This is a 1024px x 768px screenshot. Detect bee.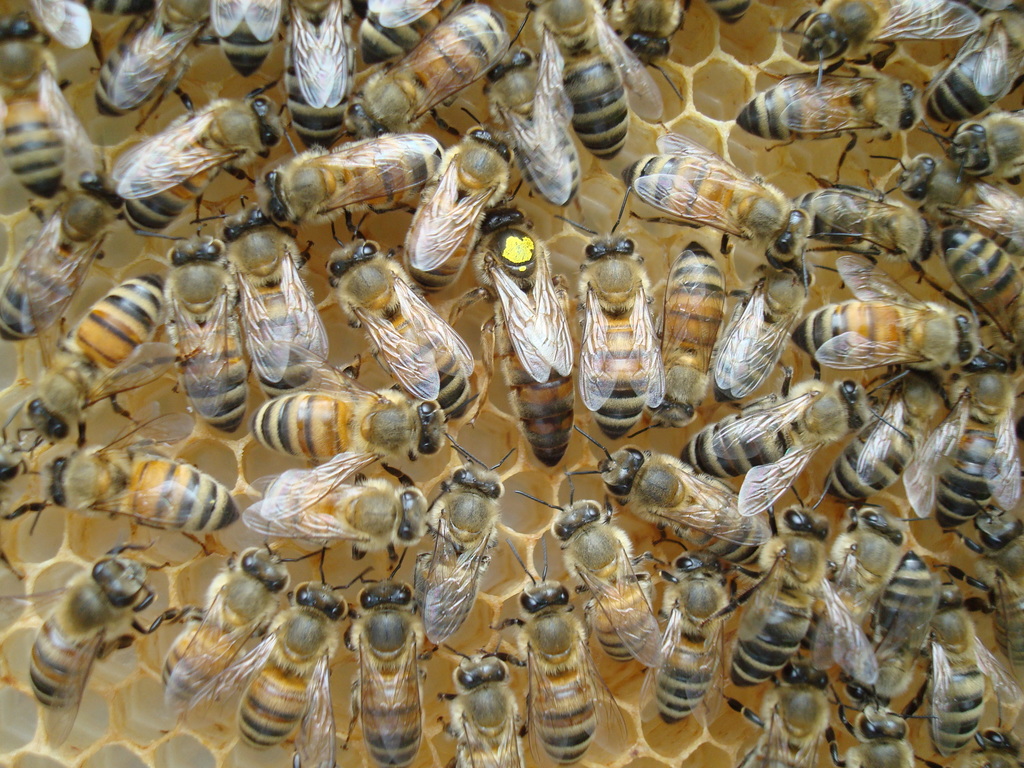
box(68, 0, 214, 157).
